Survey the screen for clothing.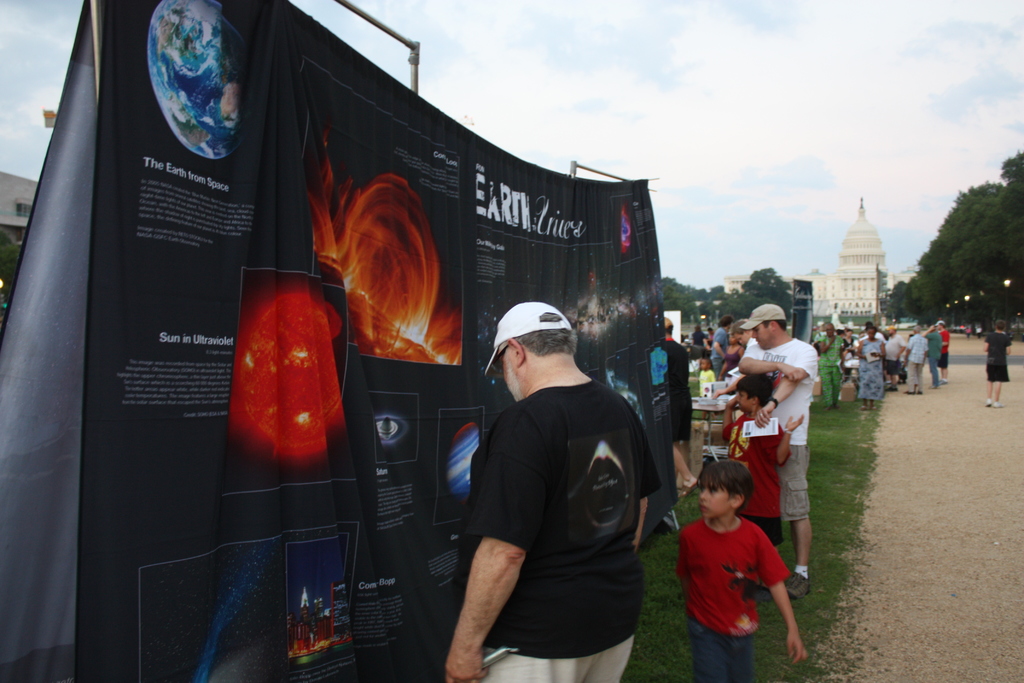
Survey found: (723, 346, 742, 370).
